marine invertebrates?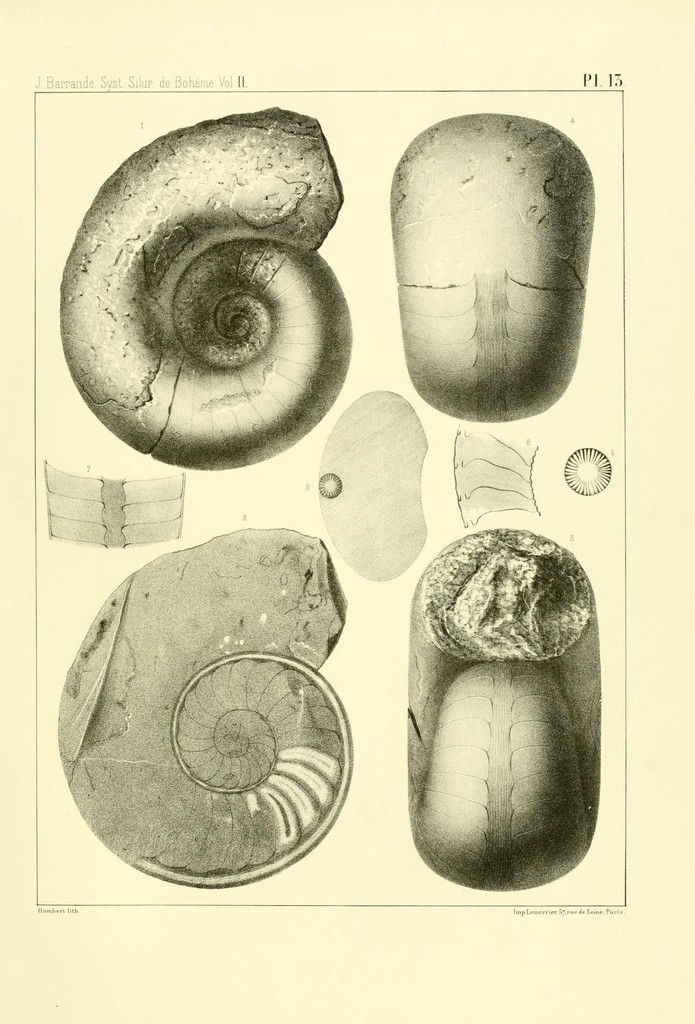
<region>563, 442, 619, 499</region>
